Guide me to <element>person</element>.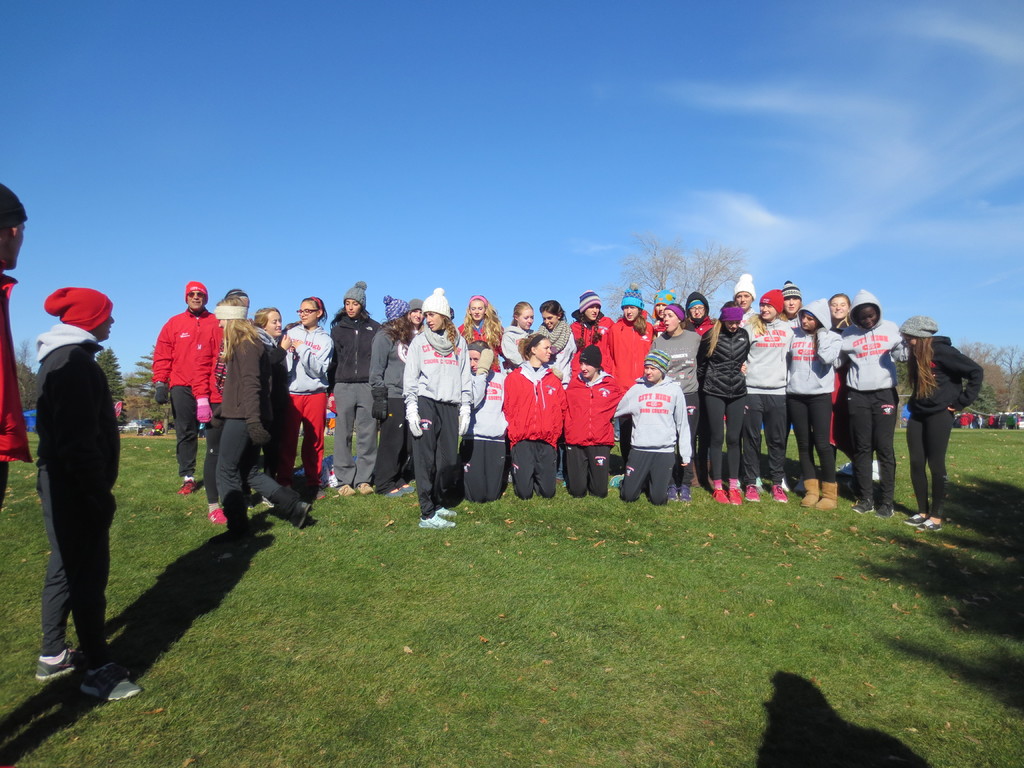
Guidance: left=0, top=182, right=30, bottom=505.
